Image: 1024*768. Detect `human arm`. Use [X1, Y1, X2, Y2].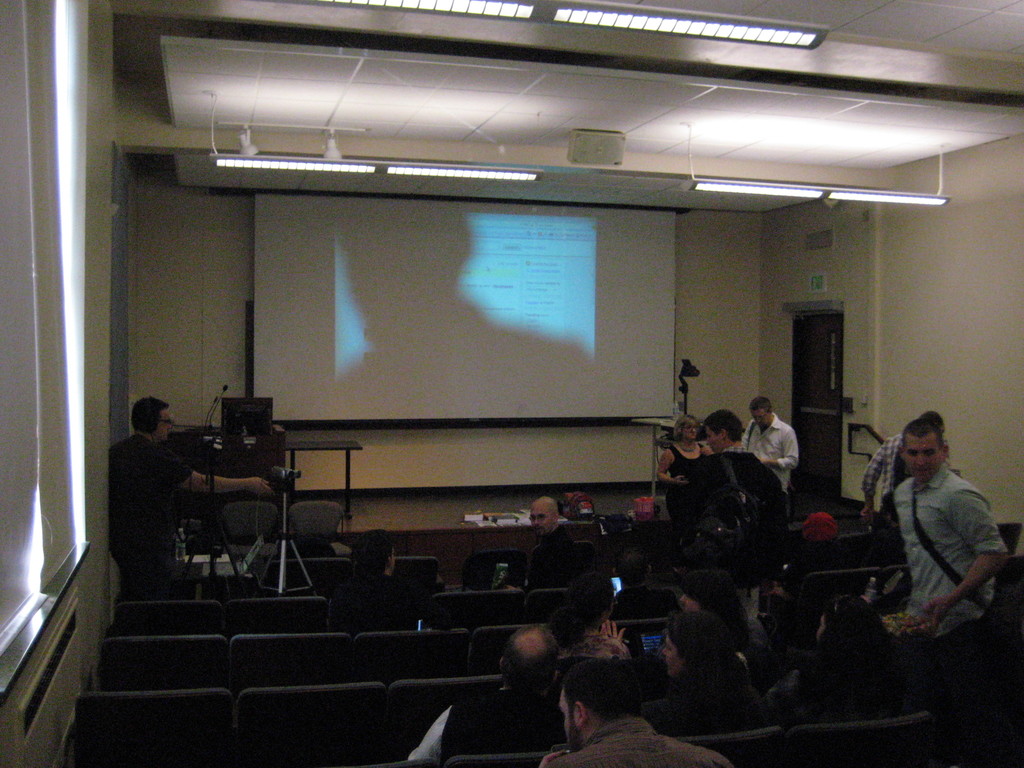
[760, 430, 799, 471].
